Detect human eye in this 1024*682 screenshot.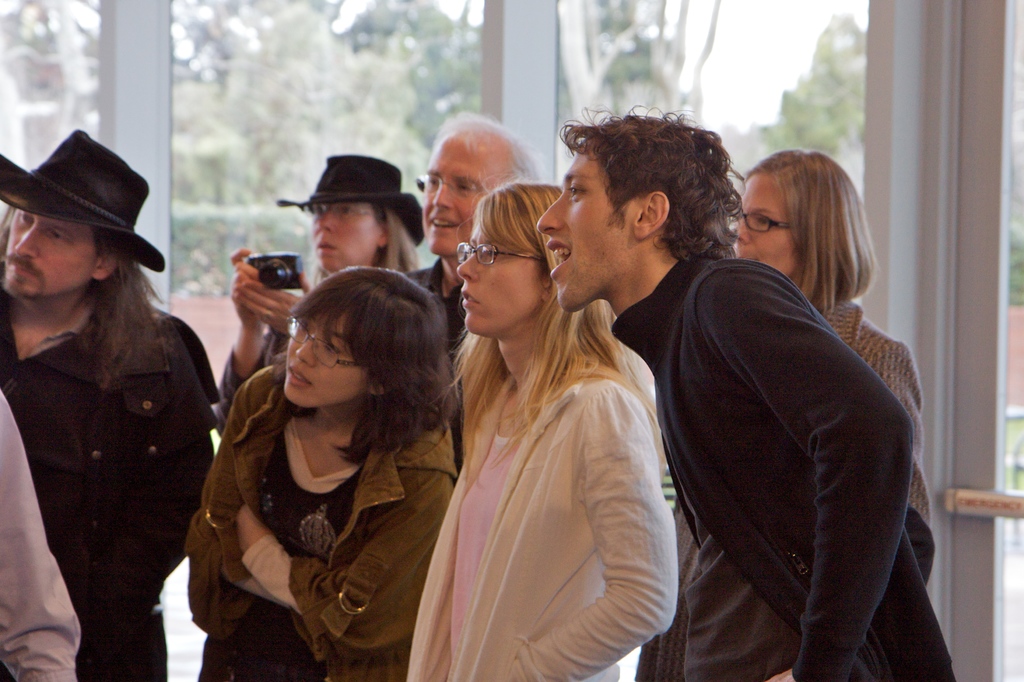
Detection: 430:174:440:188.
